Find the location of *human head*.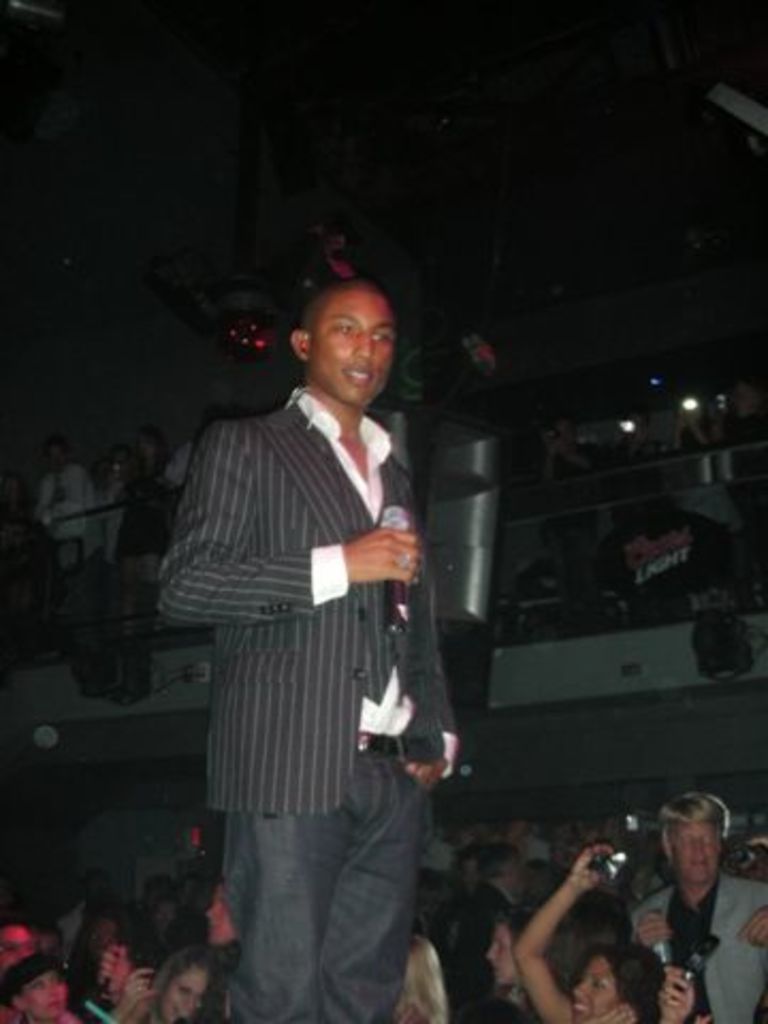
Location: [0, 956, 79, 1022].
